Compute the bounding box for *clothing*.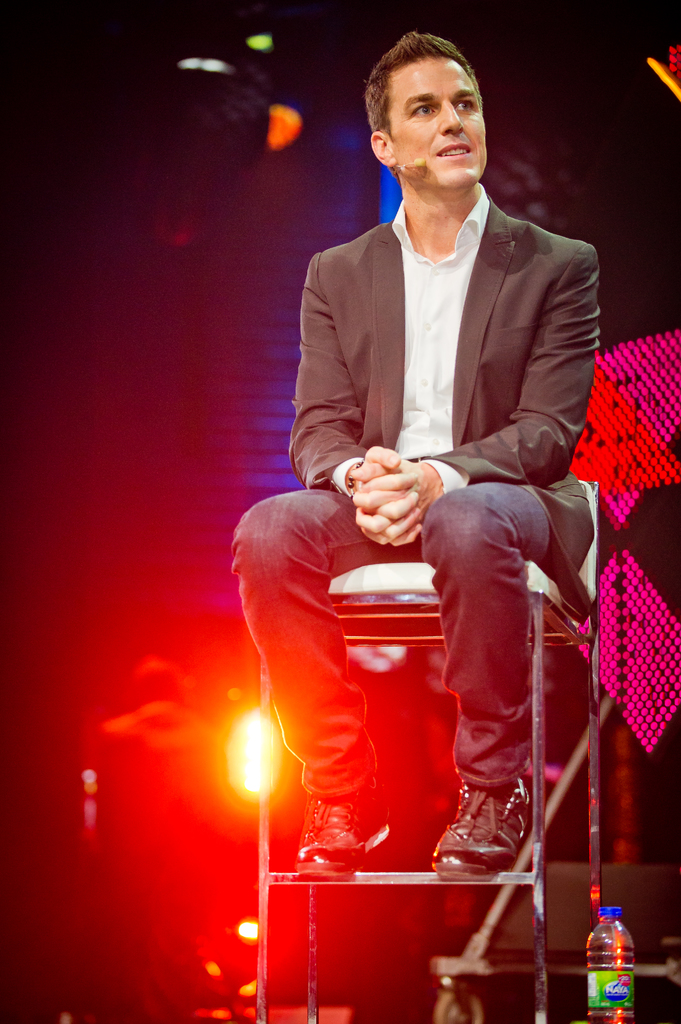
box=[230, 184, 612, 787].
